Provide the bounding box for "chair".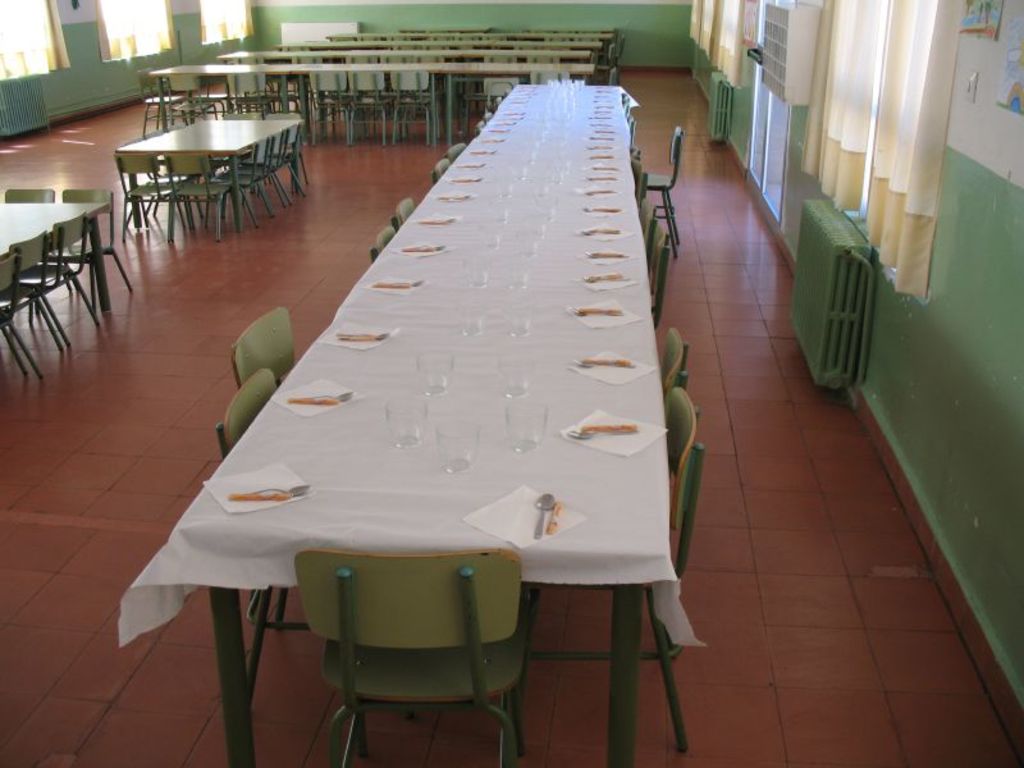
x1=143 y1=68 x2=186 y2=141.
